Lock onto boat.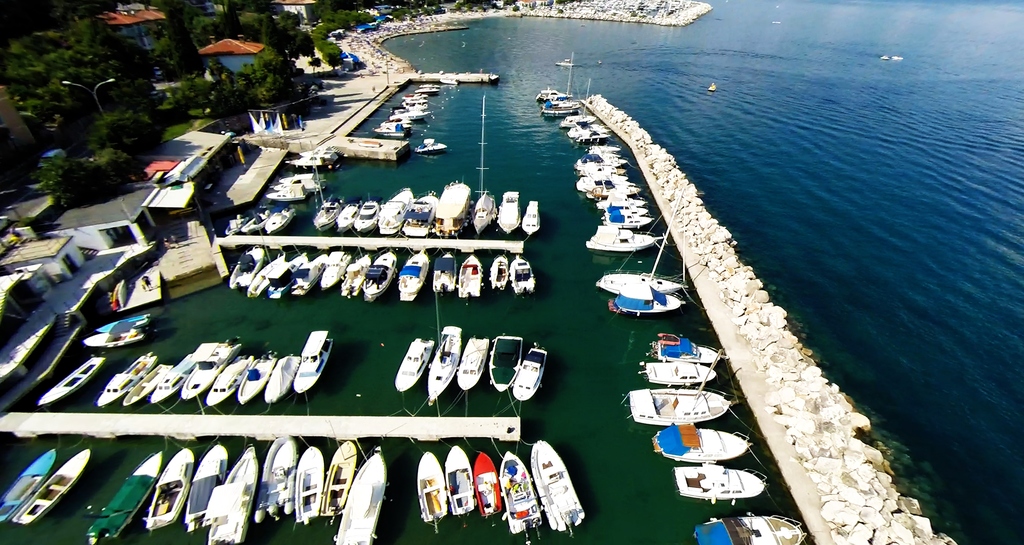
Locked: l=698, t=510, r=808, b=544.
